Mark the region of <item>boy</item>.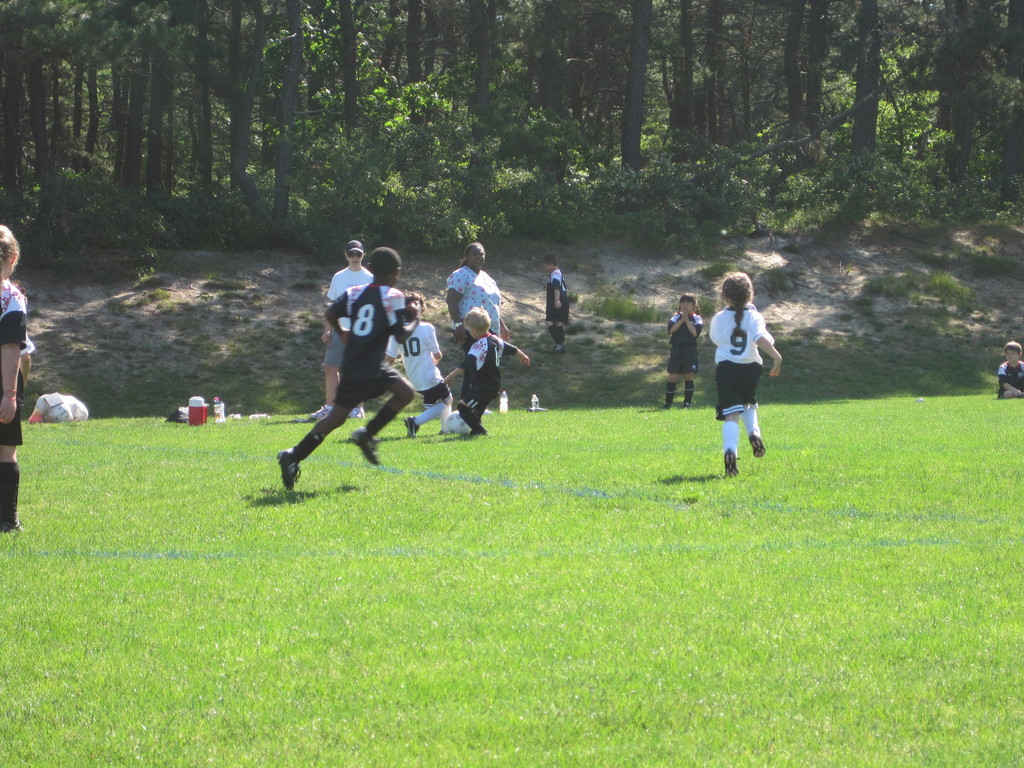
Region: 382 292 452 433.
